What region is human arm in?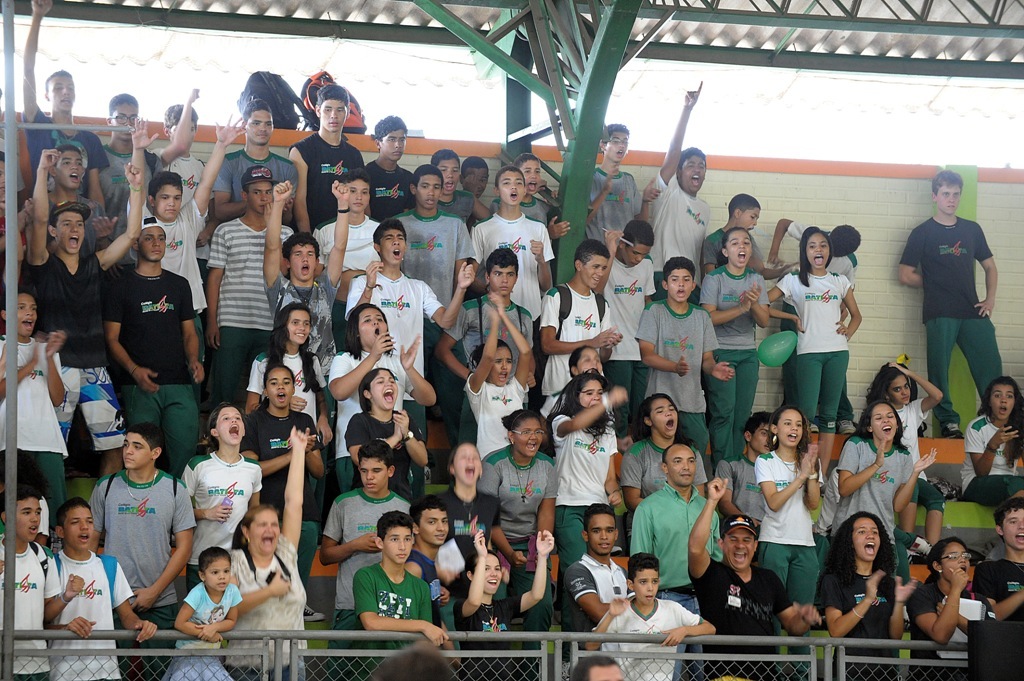
Rect(290, 390, 308, 408).
